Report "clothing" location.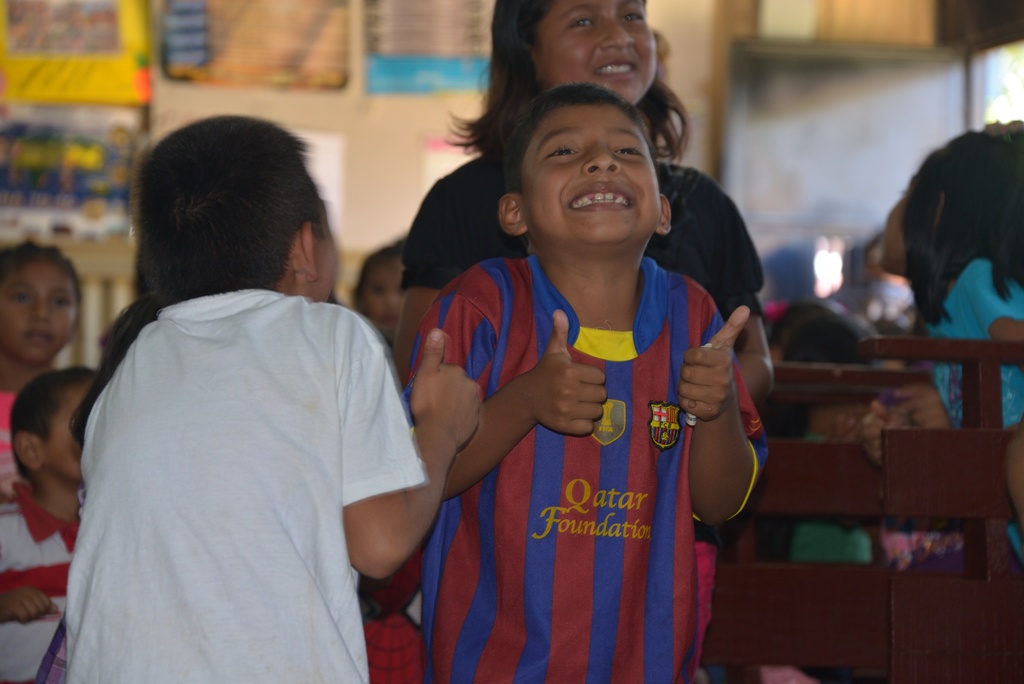
Report: select_region(931, 258, 1023, 553).
